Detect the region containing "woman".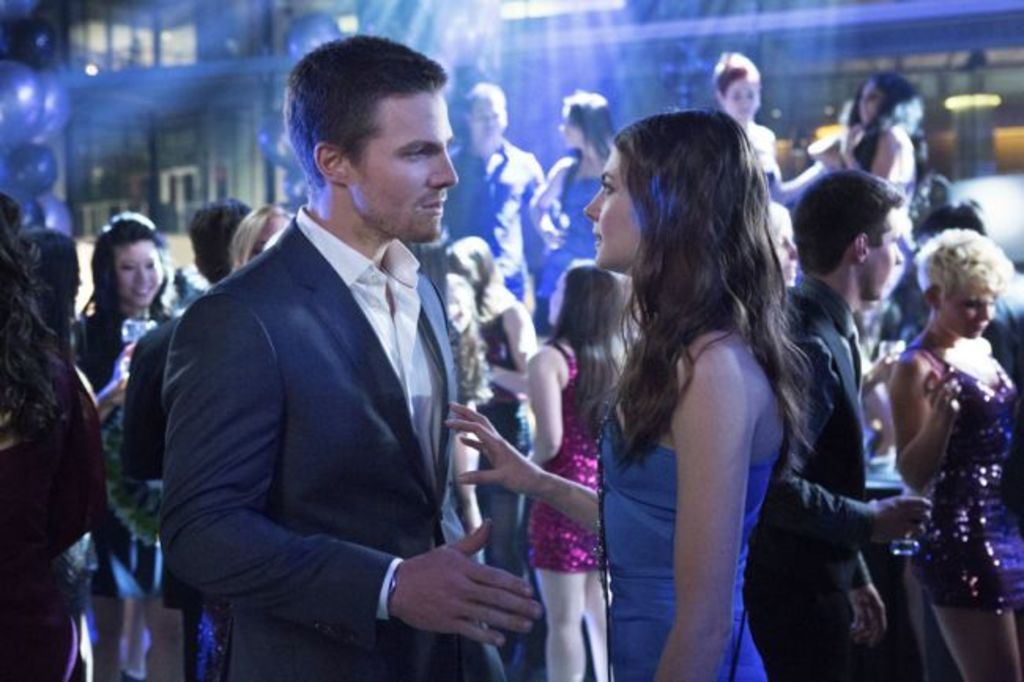
[764,192,814,302].
